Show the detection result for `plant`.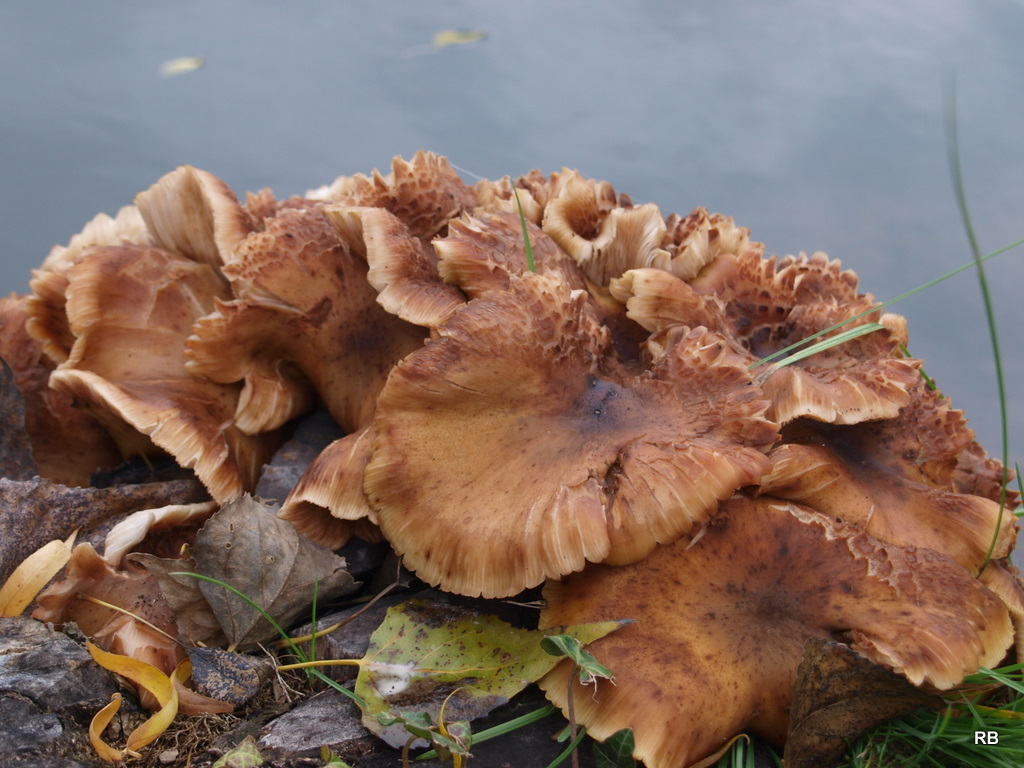
<region>949, 68, 1008, 572</region>.
